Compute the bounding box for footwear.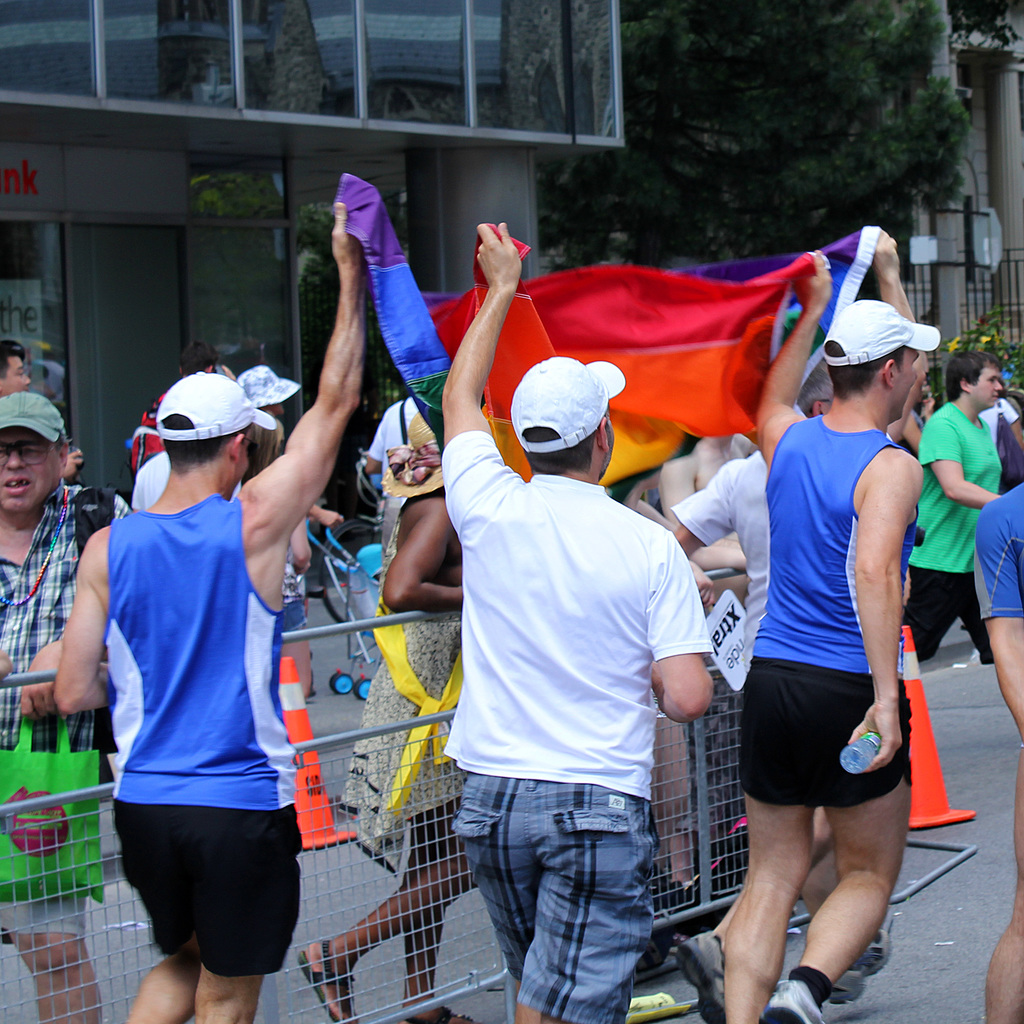
{"left": 759, "top": 984, "right": 817, "bottom": 1023}.
